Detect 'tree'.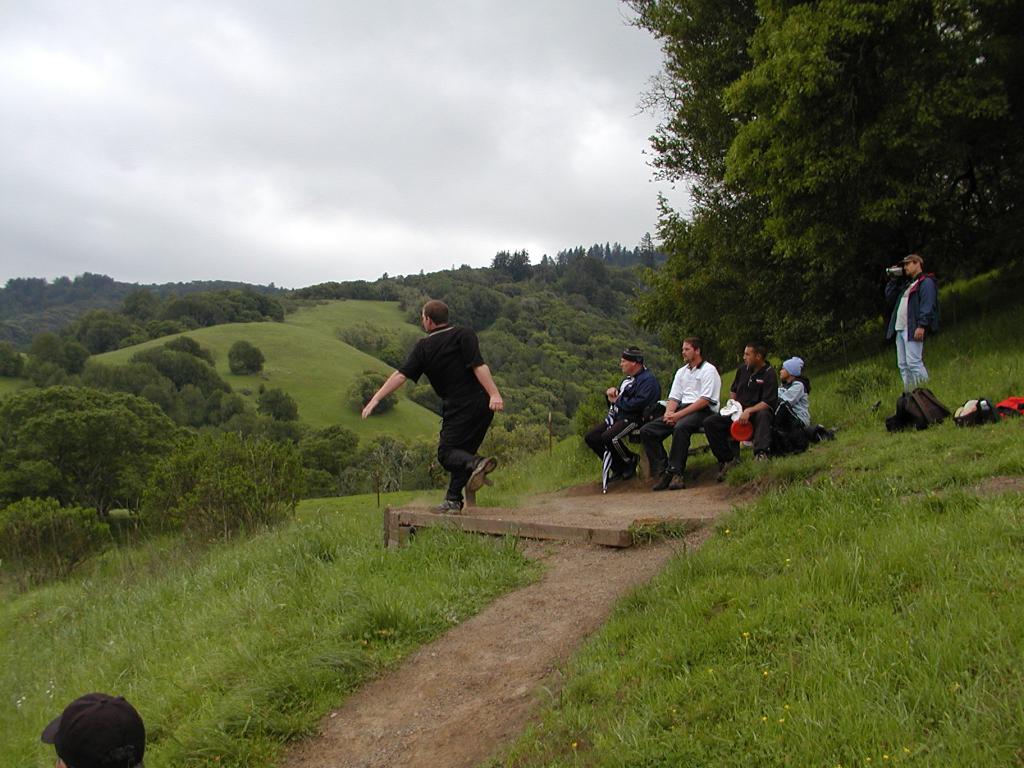
Detected at box=[177, 386, 211, 426].
